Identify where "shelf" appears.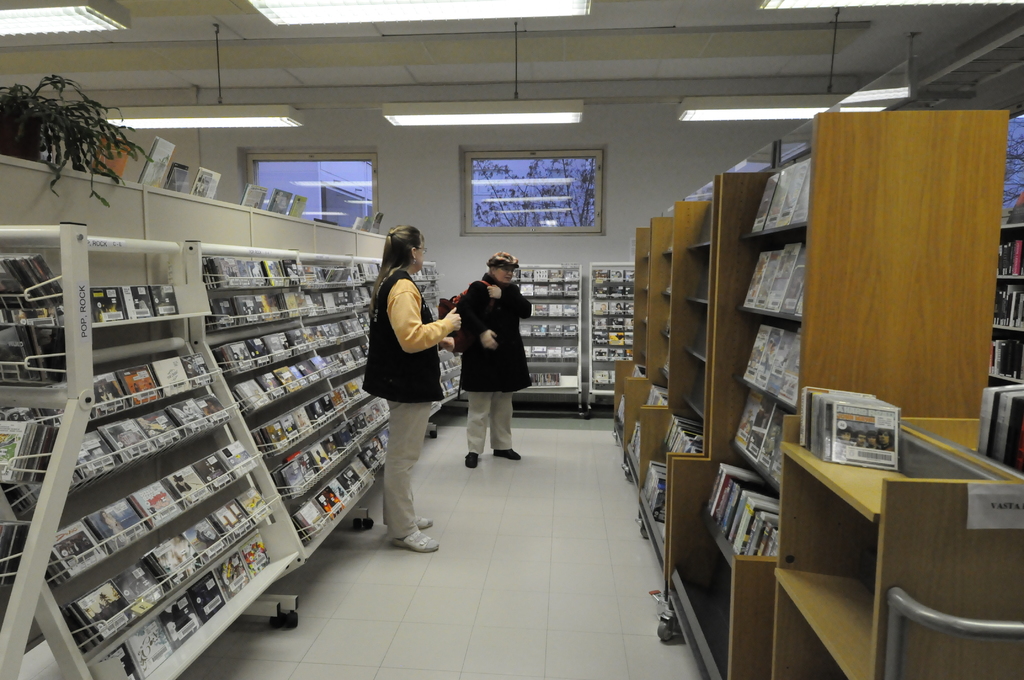
Appears at left=746, top=221, right=816, bottom=245.
